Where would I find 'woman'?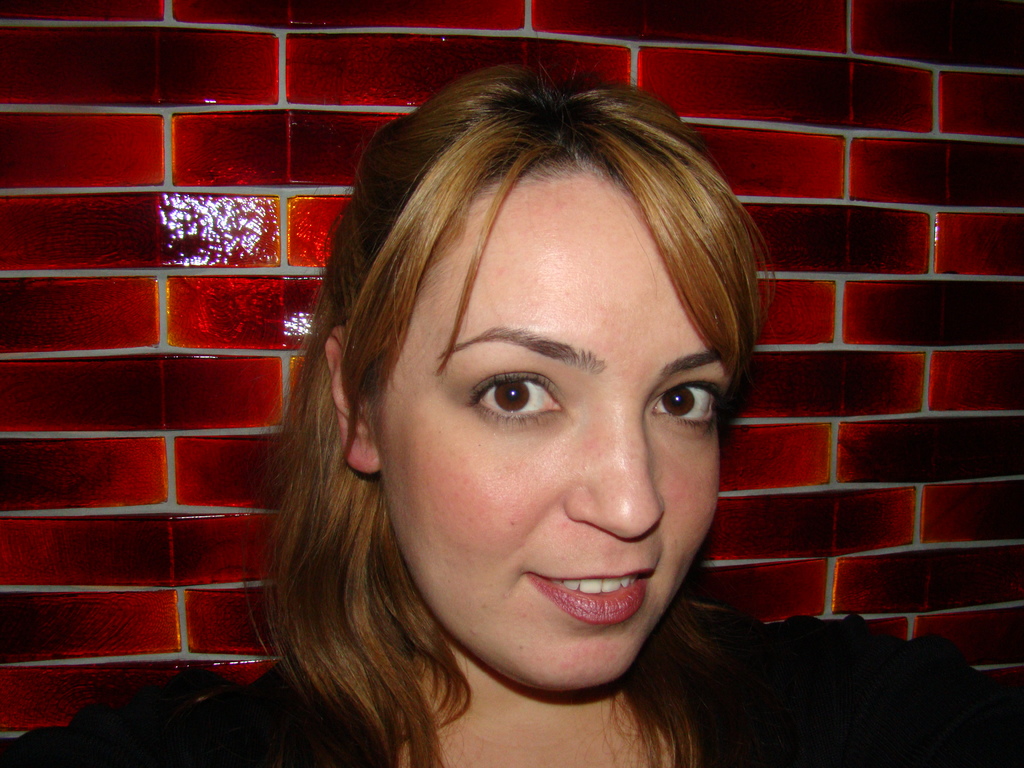
At l=195, t=93, r=865, b=767.
